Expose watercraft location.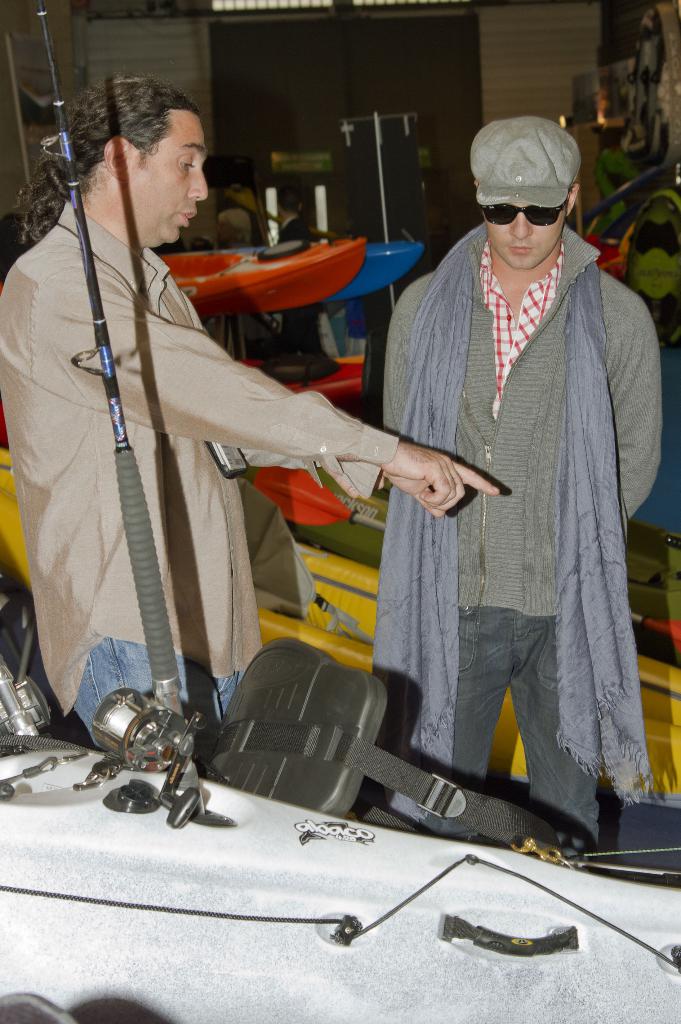
Exposed at pyautogui.locateOnScreen(166, 246, 342, 325).
